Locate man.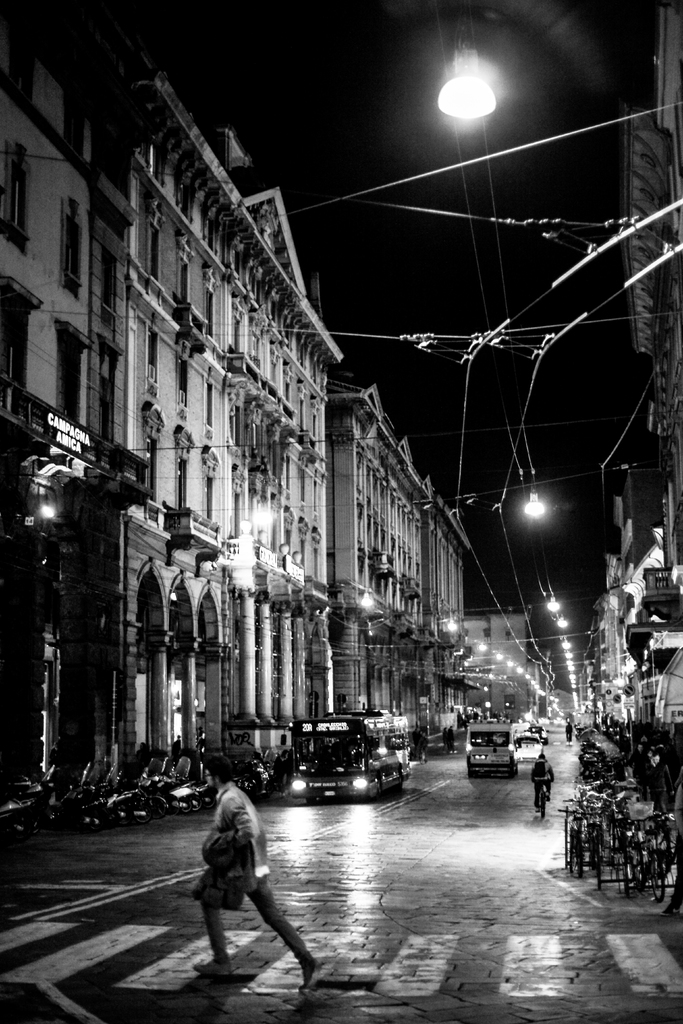
Bounding box: bbox=(186, 780, 327, 1004).
